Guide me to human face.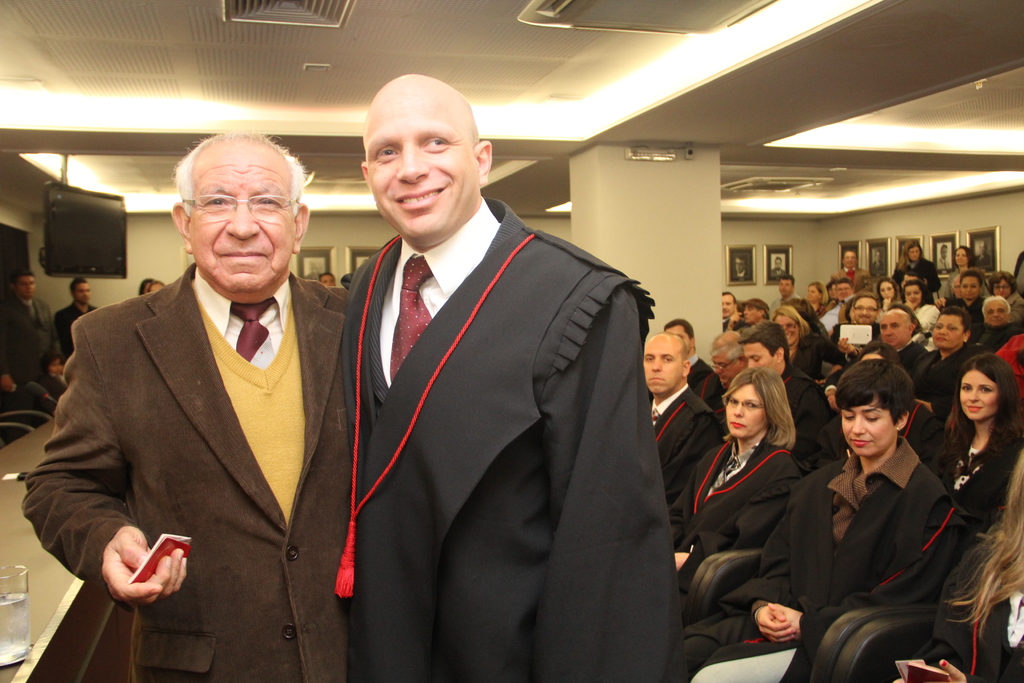
Guidance: box=[932, 315, 963, 347].
